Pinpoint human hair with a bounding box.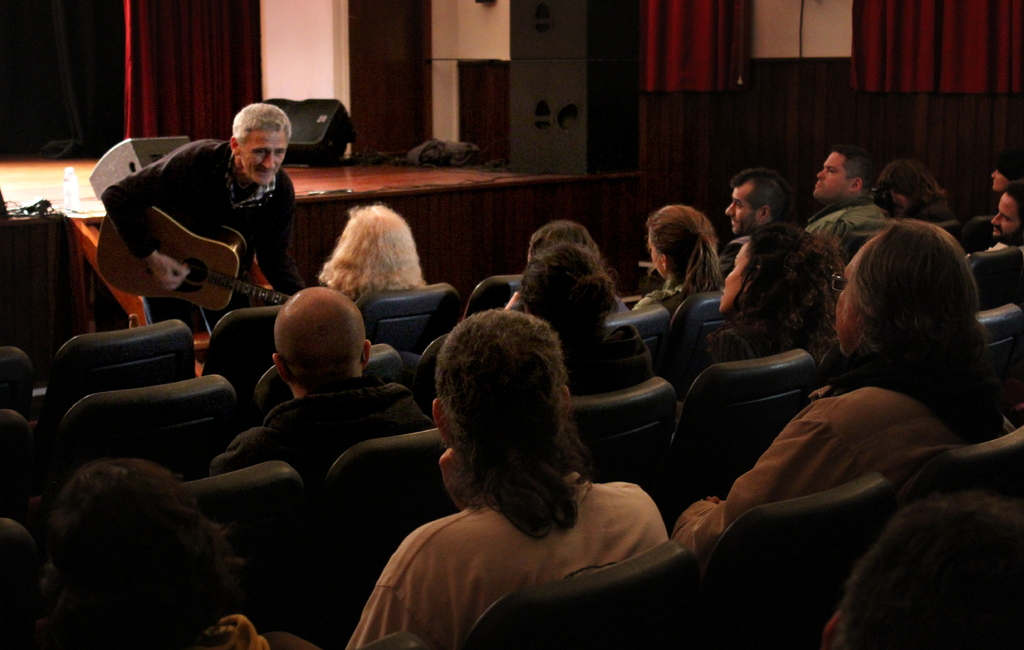
<bbox>231, 102, 292, 150</bbox>.
